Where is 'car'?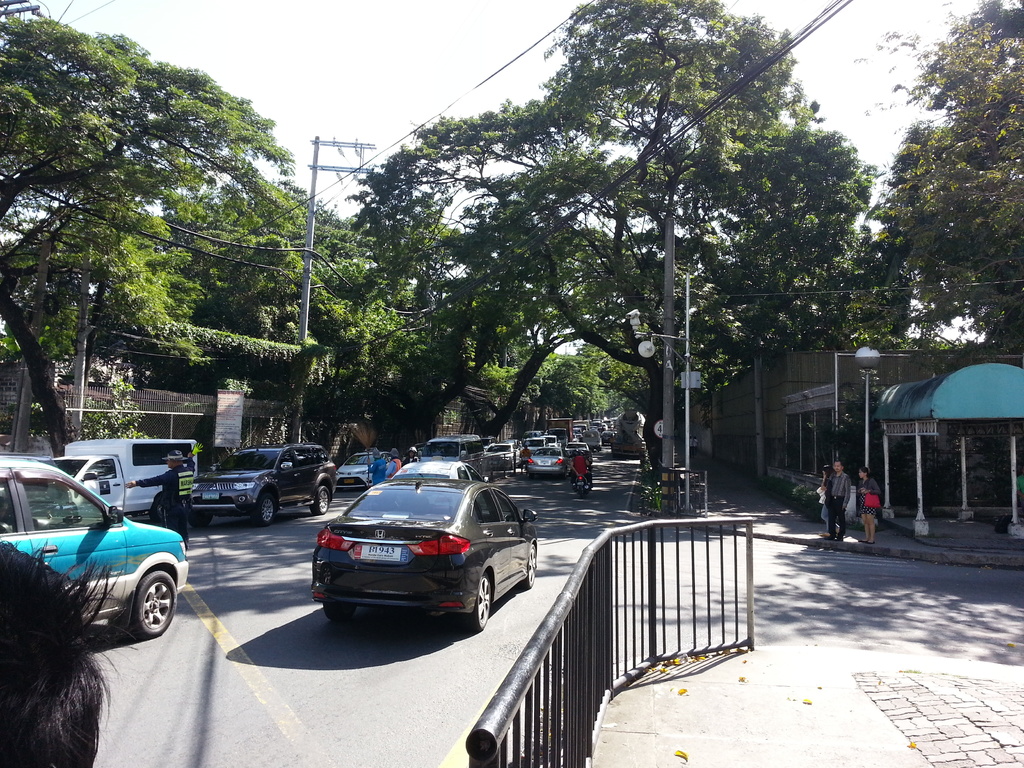
box(0, 458, 196, 631).
